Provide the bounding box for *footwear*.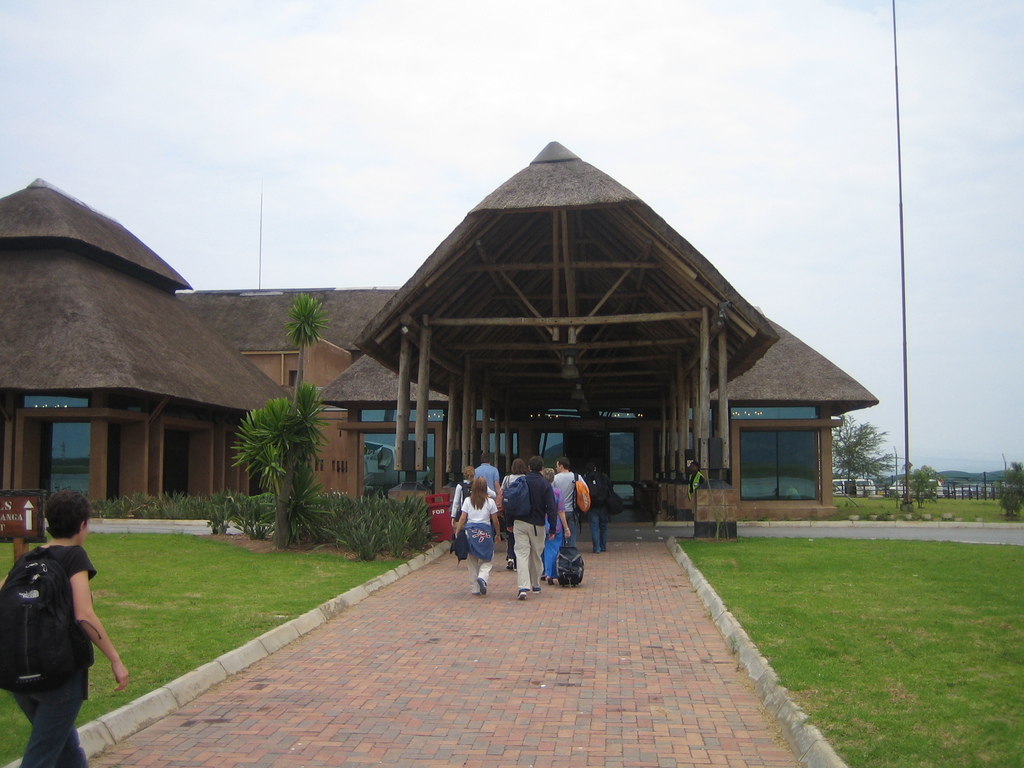
<box>533,586,542,595</box>.
